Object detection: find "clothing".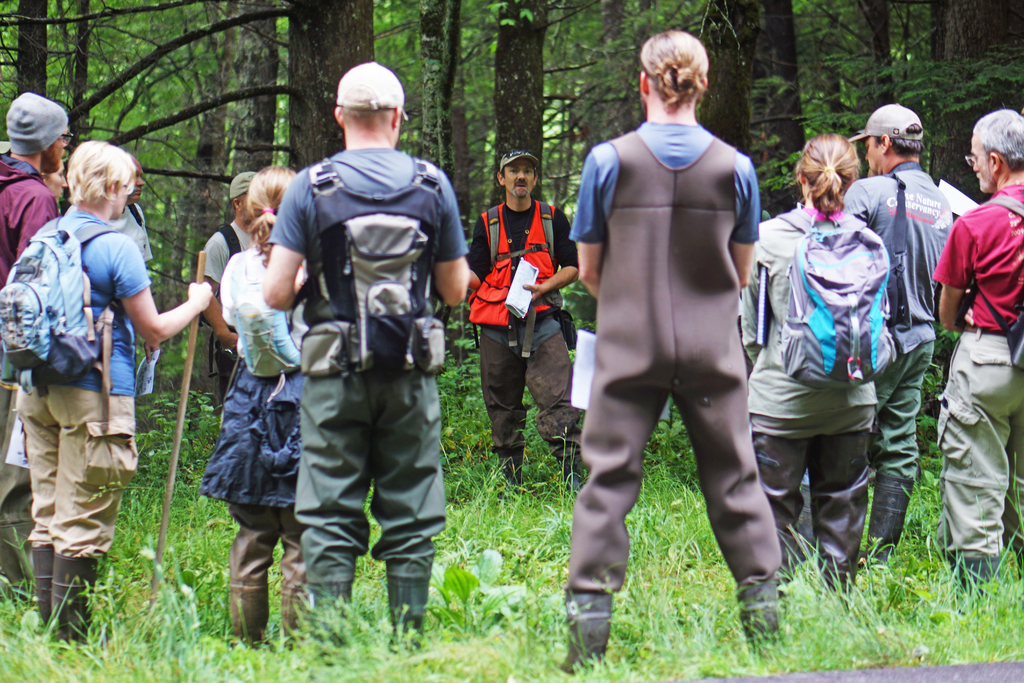
{"x1": 199, "y1": 216, "x2": 260, "y2": 413}.
